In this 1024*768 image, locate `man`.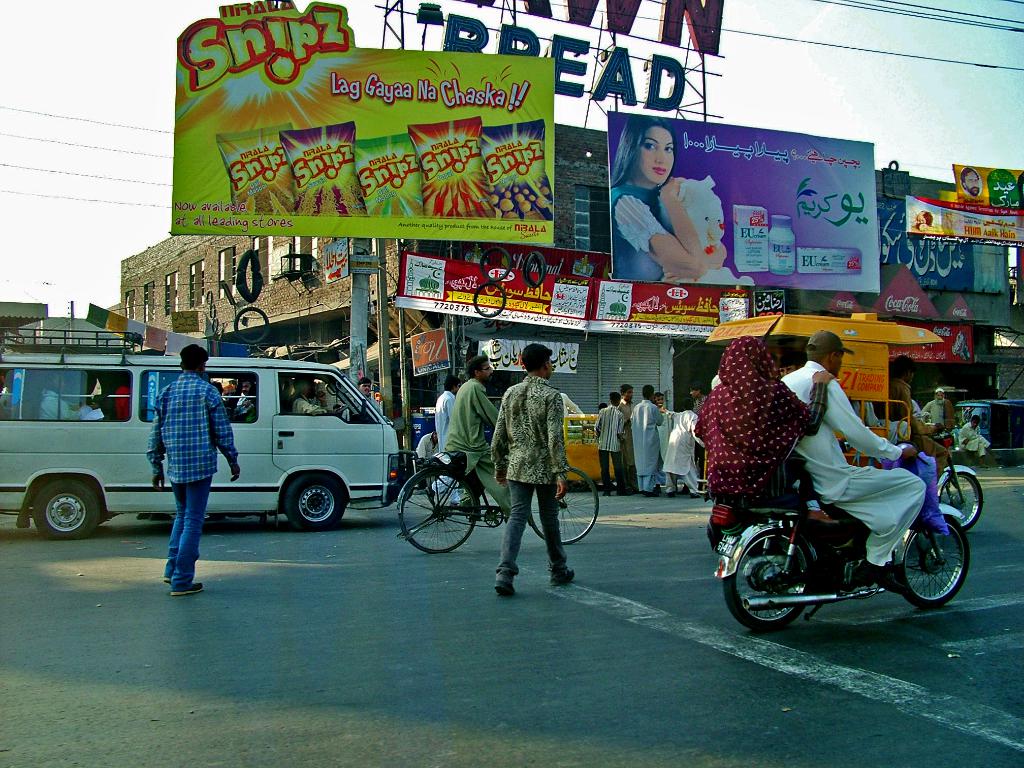
Bounding box: <bbox>128, 343, 225, 585</bbox>.
